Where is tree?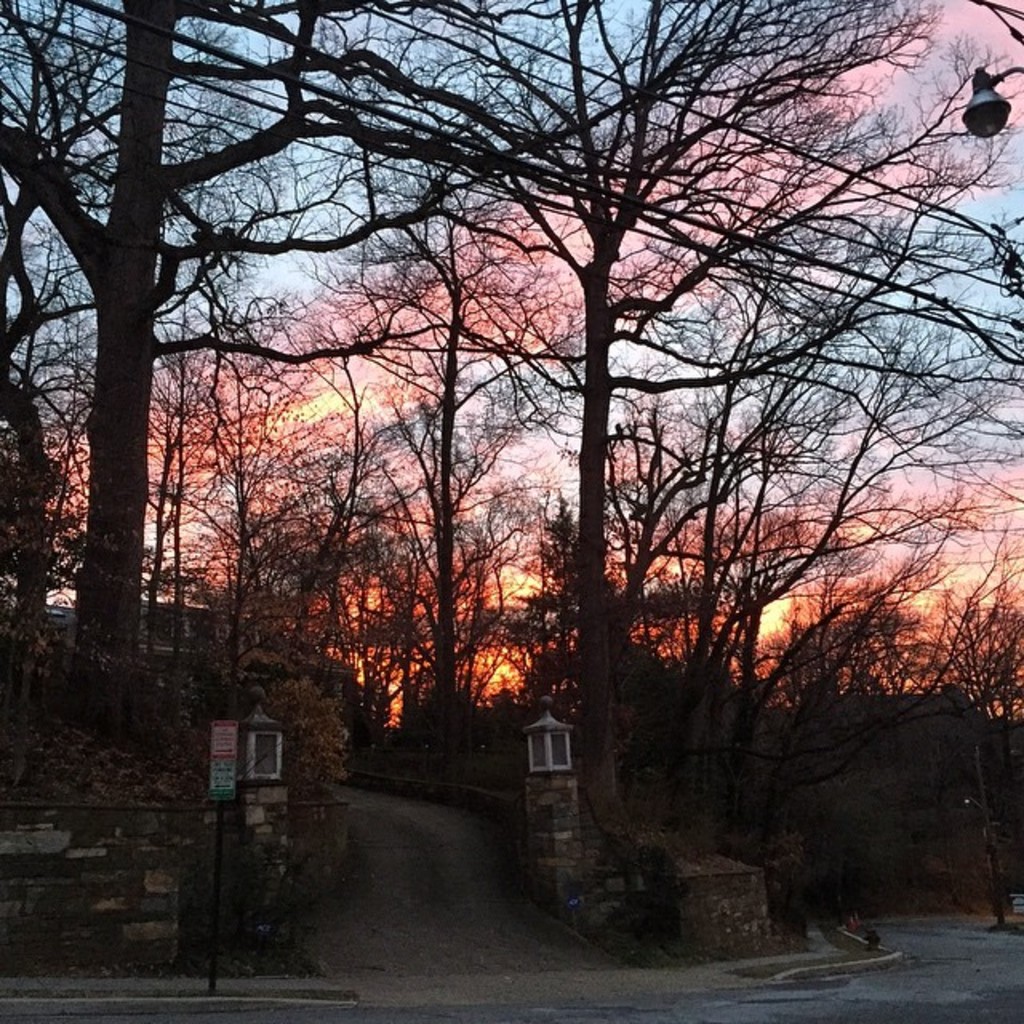
region(534, 0, 1008, 851).
